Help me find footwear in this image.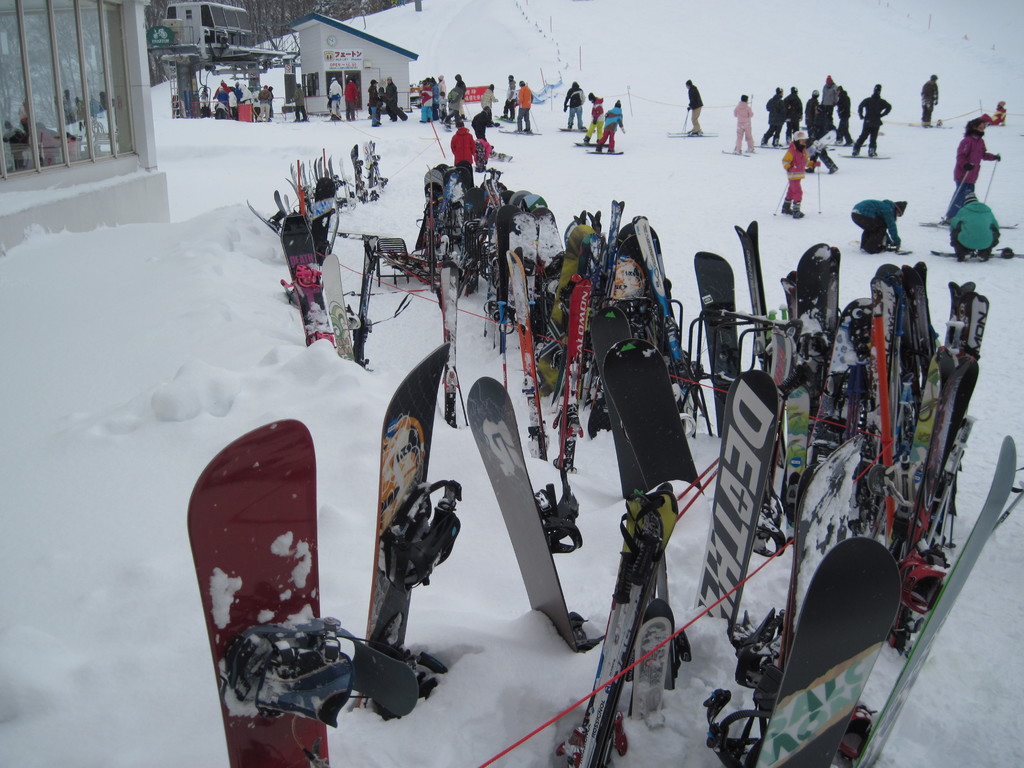
Found it: [596, 143, 603, 153].
